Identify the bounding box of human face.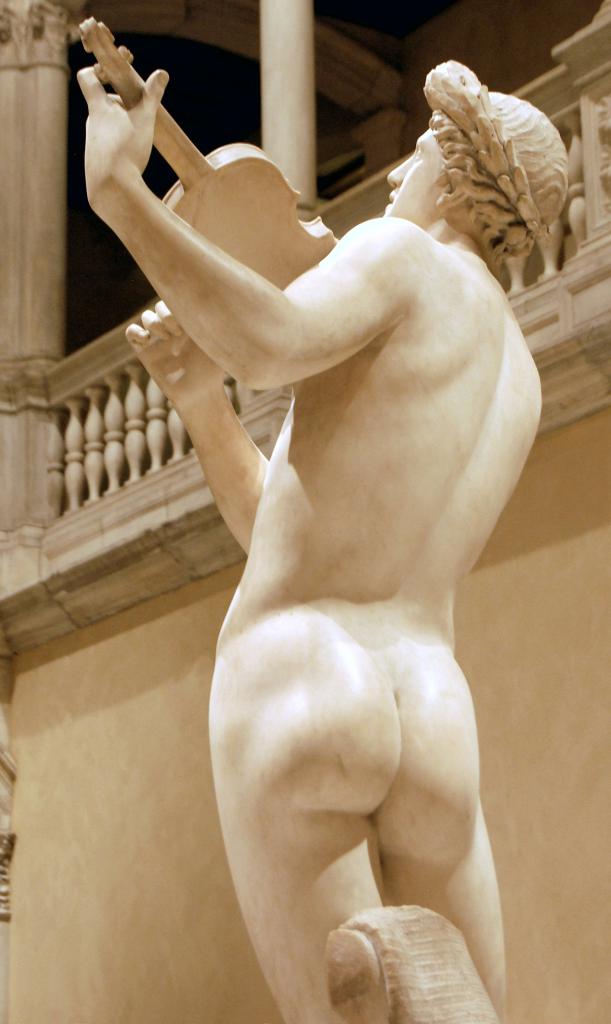
x1=383 y1=128 x2=446 y2=226.
